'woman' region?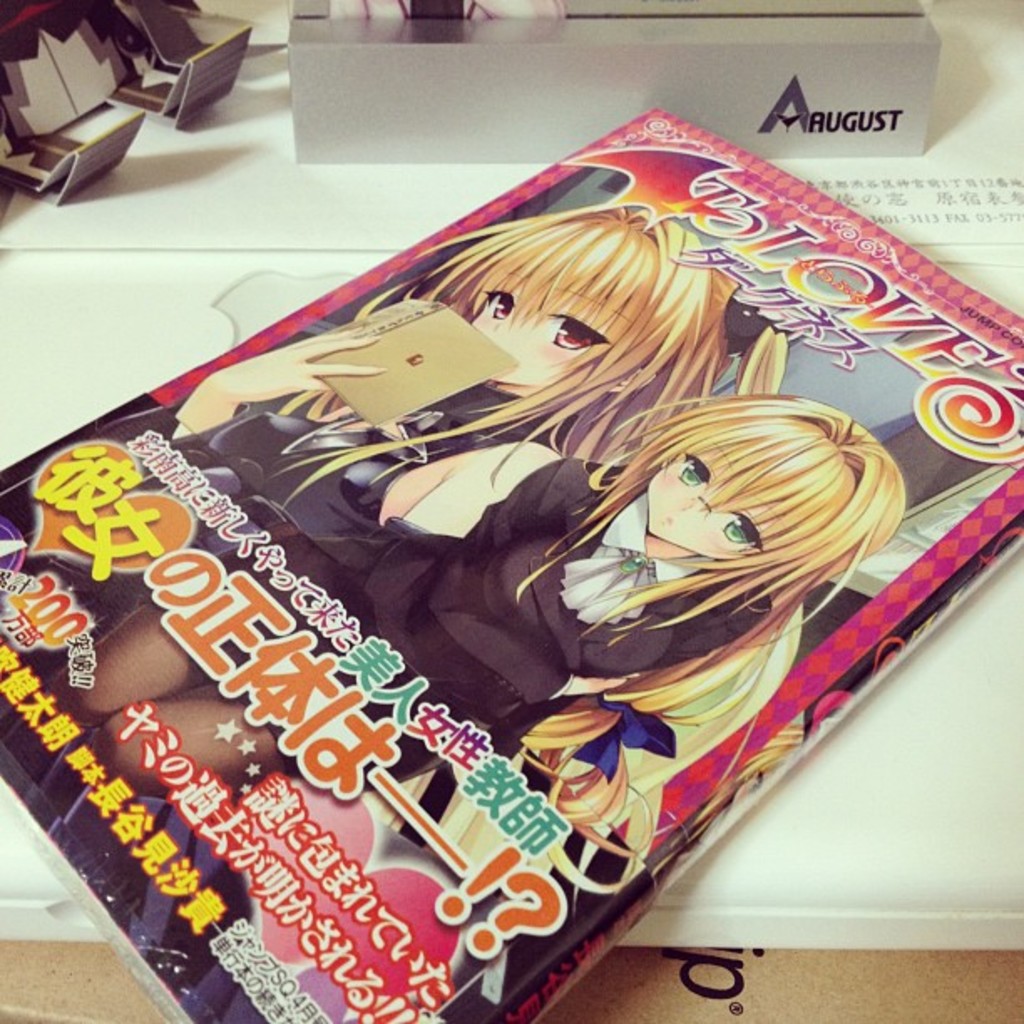
rect(44, 438, 902, 813)
